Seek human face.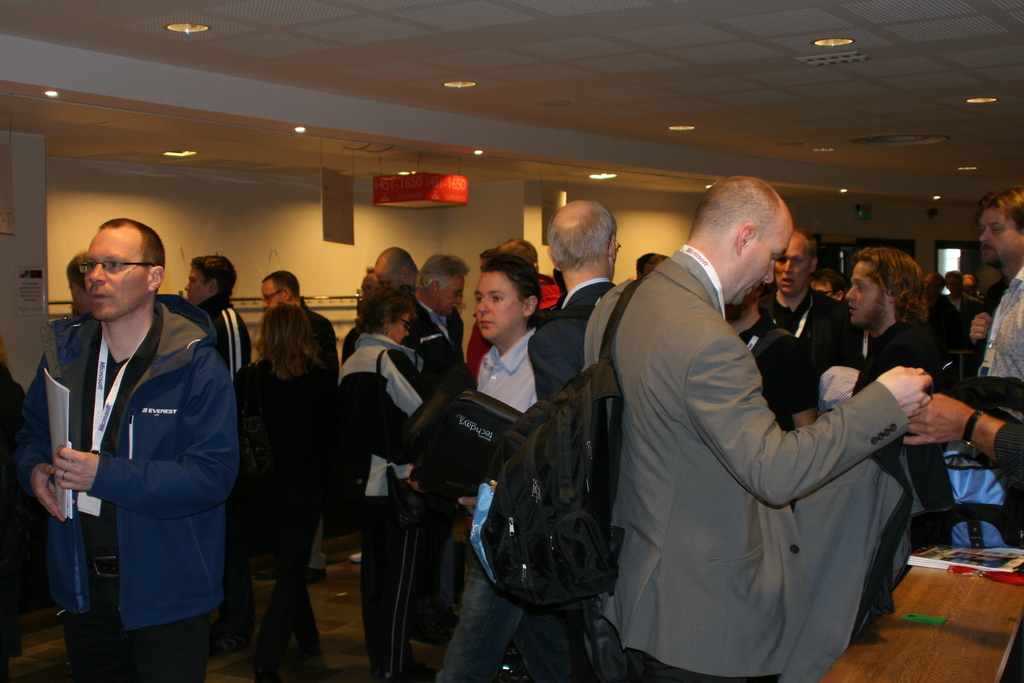
left=776, top=231, right=811, bottom=295.
